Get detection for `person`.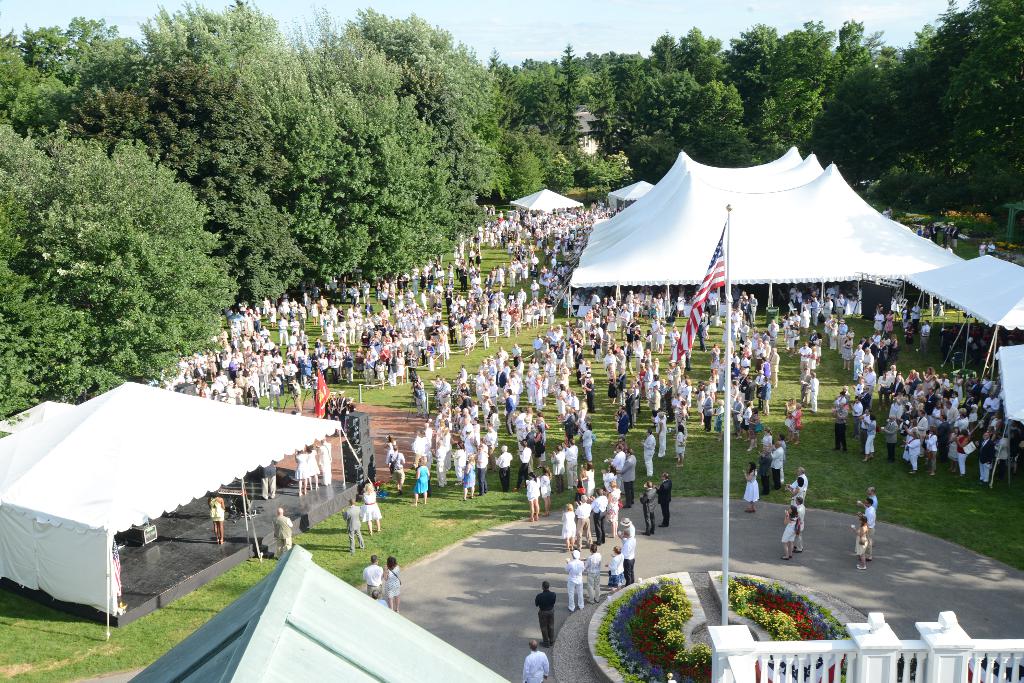
Detection: box=[414, 454, 431, 506].
